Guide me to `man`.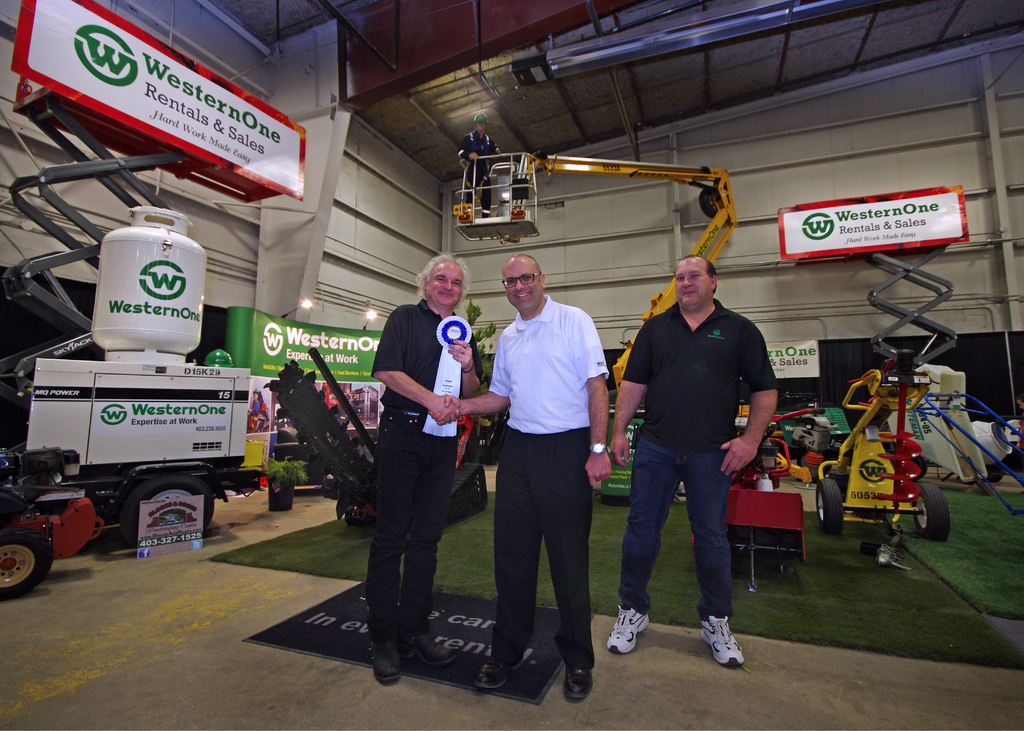
Guidance: <bbox>593, 245, 788, 677</bbox>.
